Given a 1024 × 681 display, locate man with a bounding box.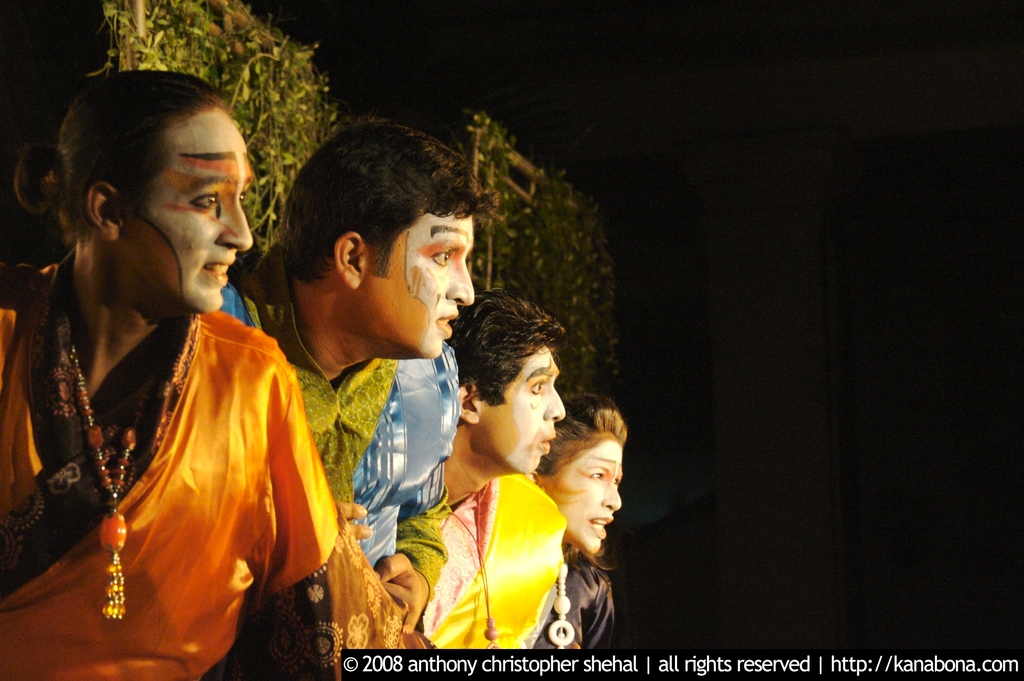
Located: x1=223 y1=113 x2=508 y2=634.
